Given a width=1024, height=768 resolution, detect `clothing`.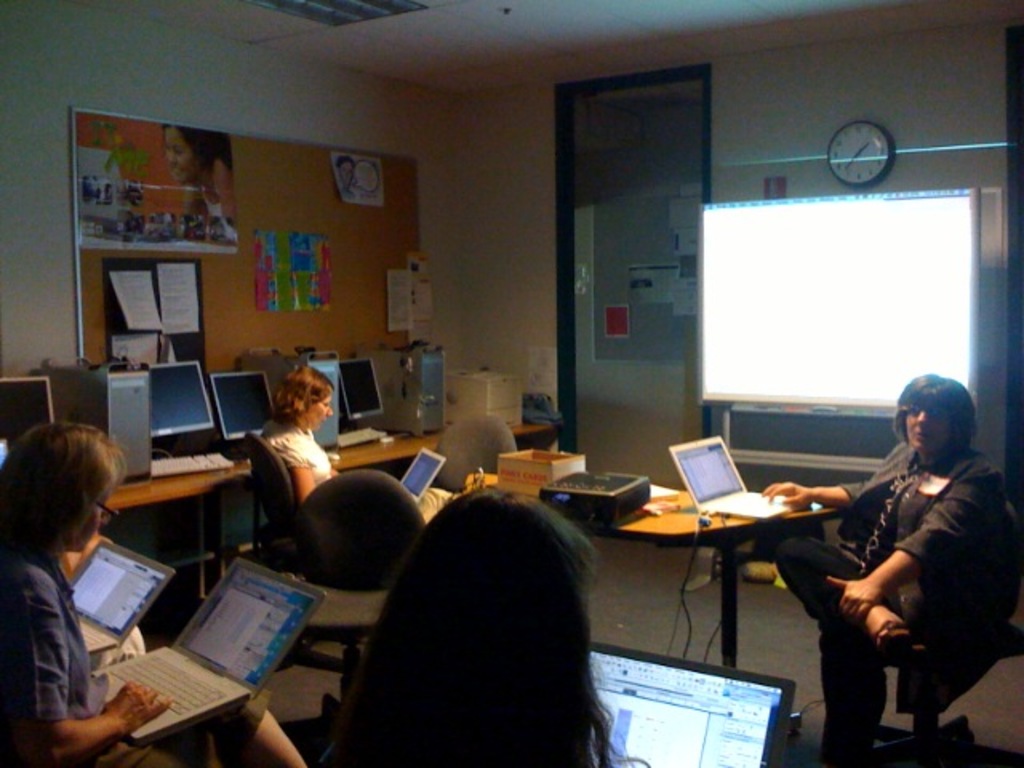
rect(0, 563, 264, 760).
